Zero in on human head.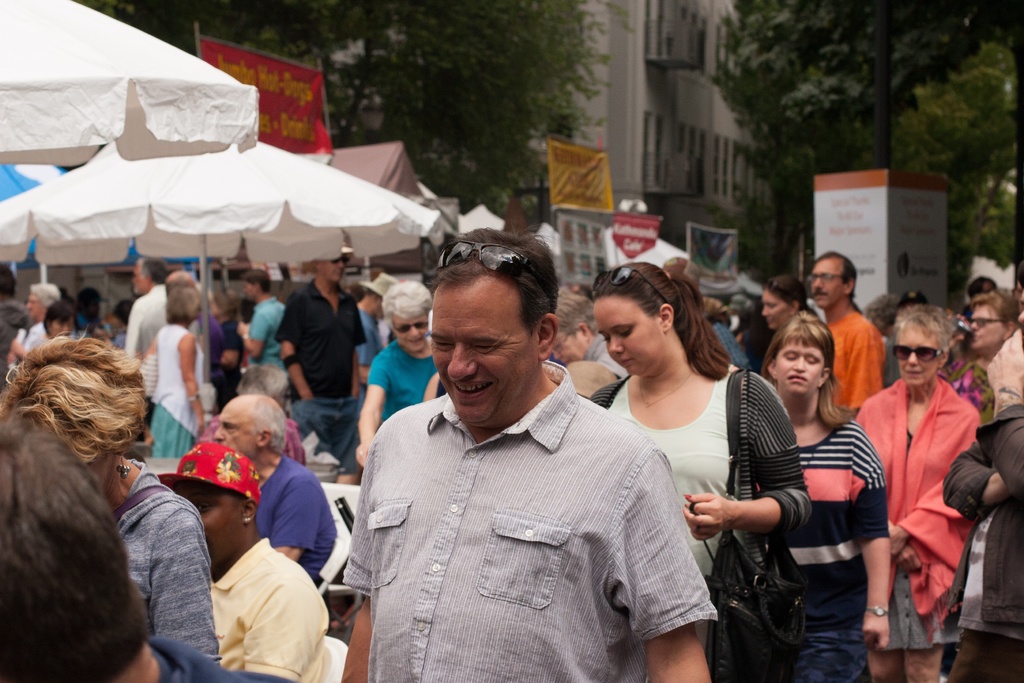
Zeroed in: (left=236, top=268, right=270, bottom=299).
